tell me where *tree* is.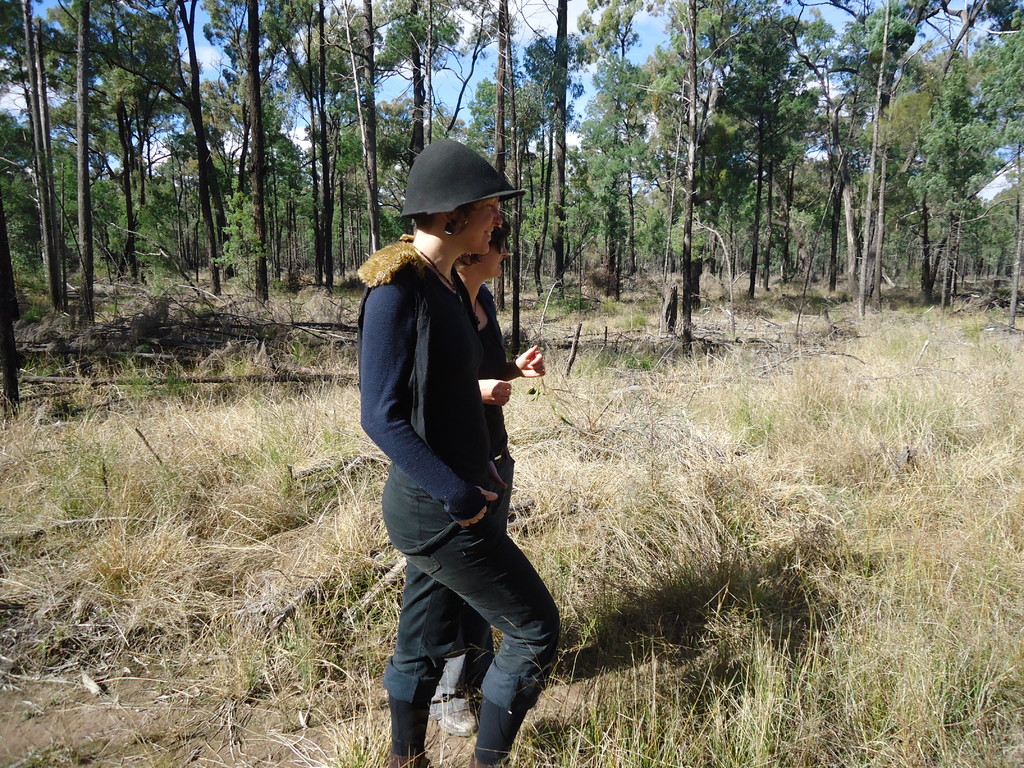
*tree* is at 751, 0, 938, 312.
